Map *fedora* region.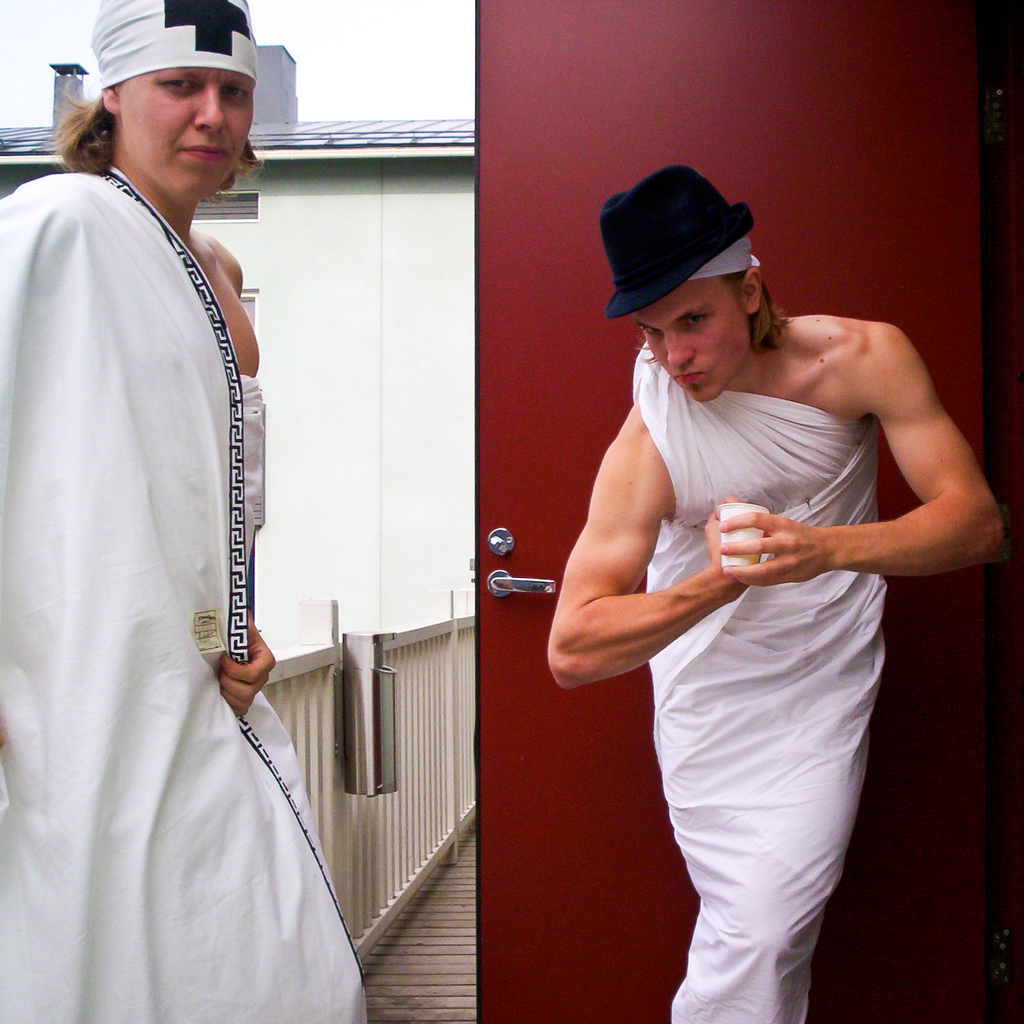
Mapped to 600:161:755:319.
